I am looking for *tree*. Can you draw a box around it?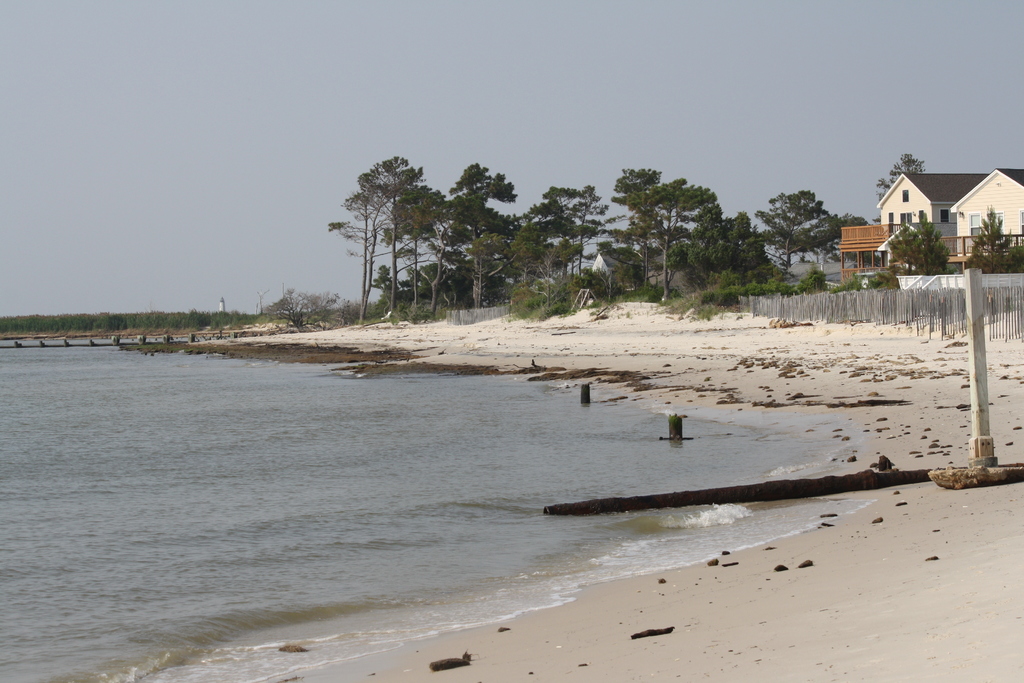
Sure, the bounding box is bbox=(264, 284, 346, 327).
